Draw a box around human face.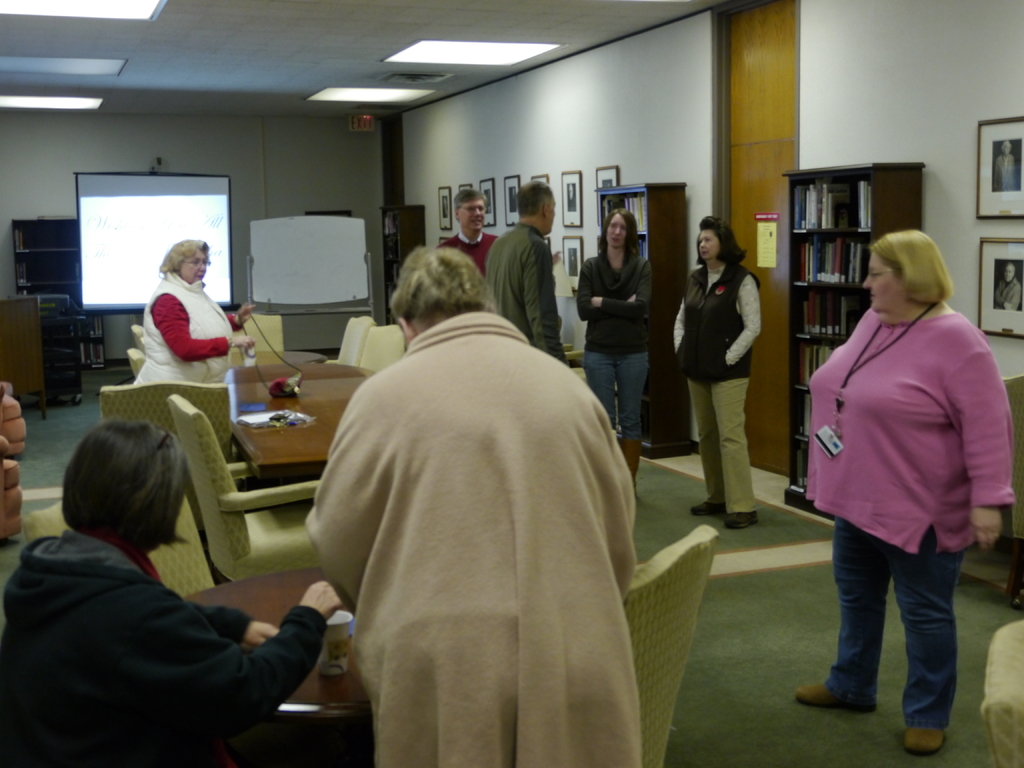
863:246:907:316.
